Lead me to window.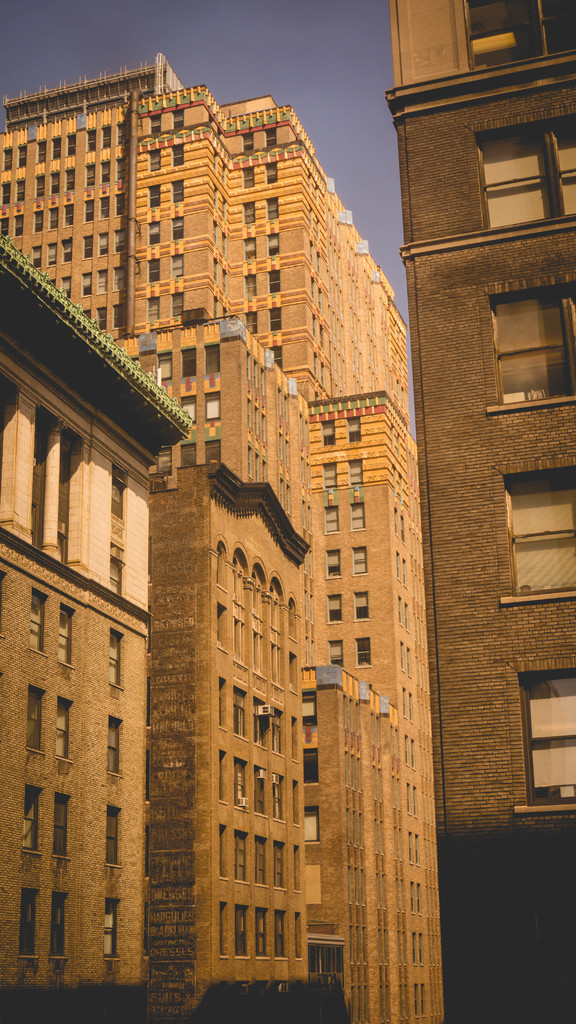
Lead to rect(250, 628, 265, 669).
